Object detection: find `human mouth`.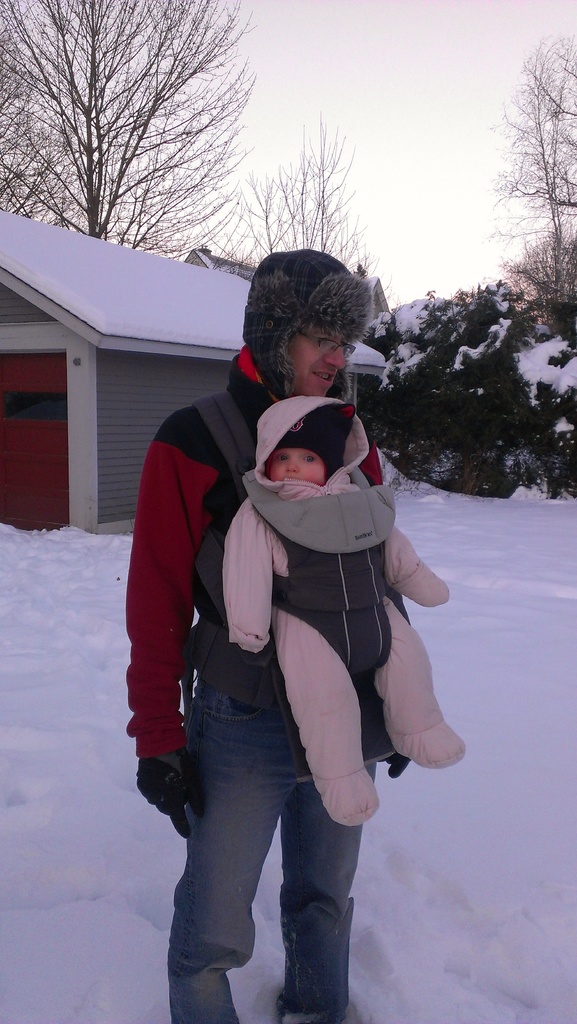
box(302, 364, 339, 392).
